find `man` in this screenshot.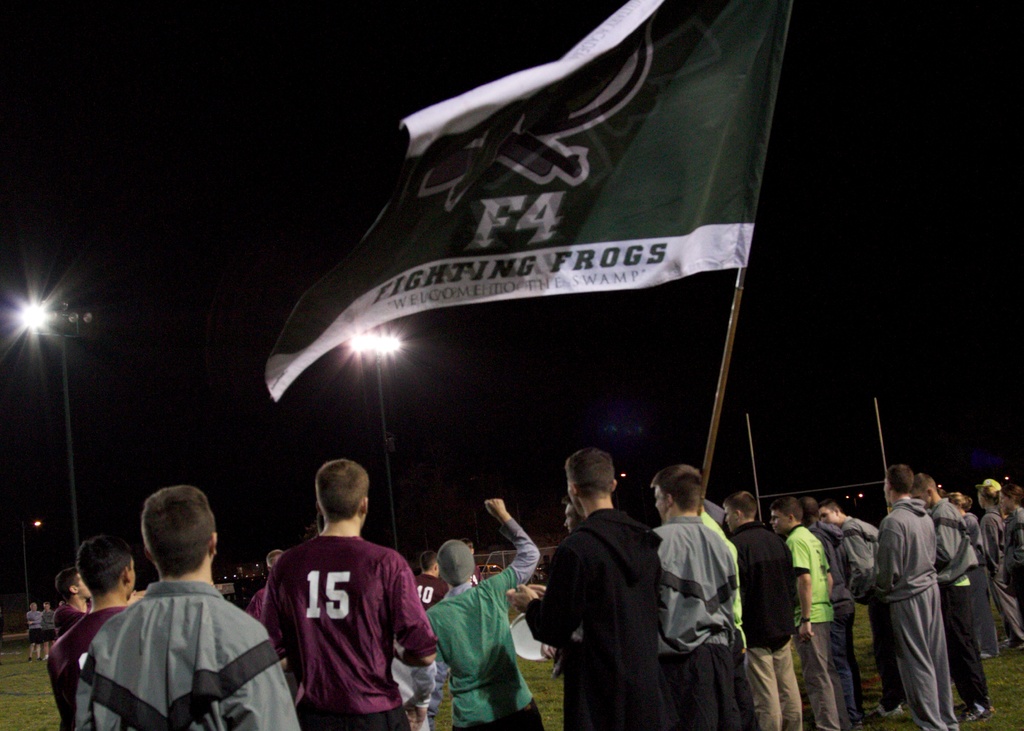
The bounding box for `man` is {"left": 54, "top": 568, "right": 143, "bottom": 637}.
